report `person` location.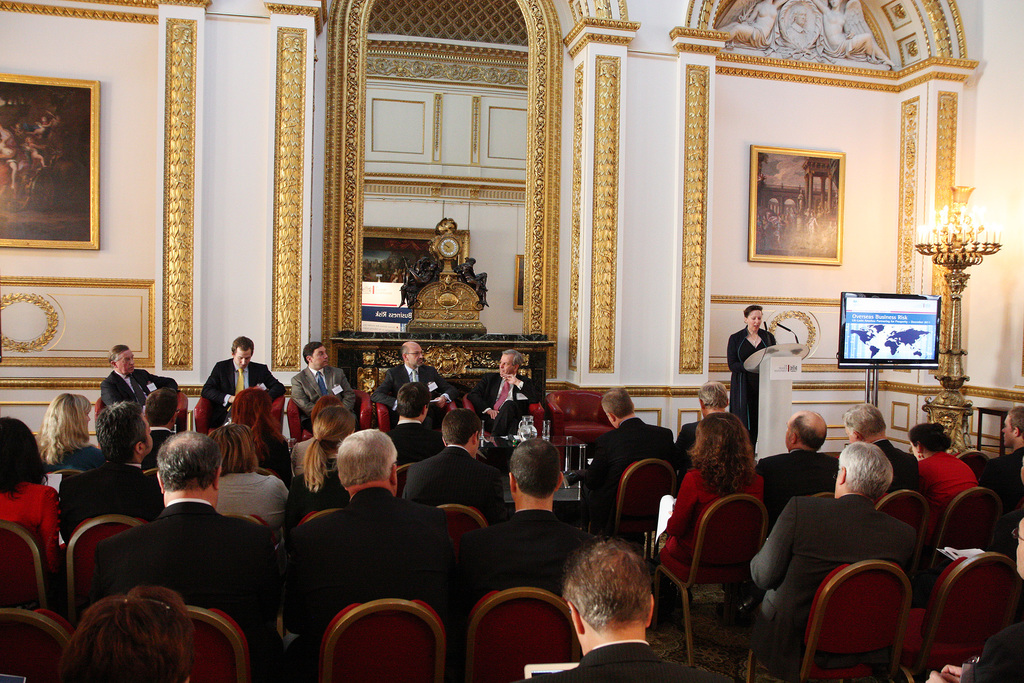
Report: bbox(892, 408, 1000, 508).
